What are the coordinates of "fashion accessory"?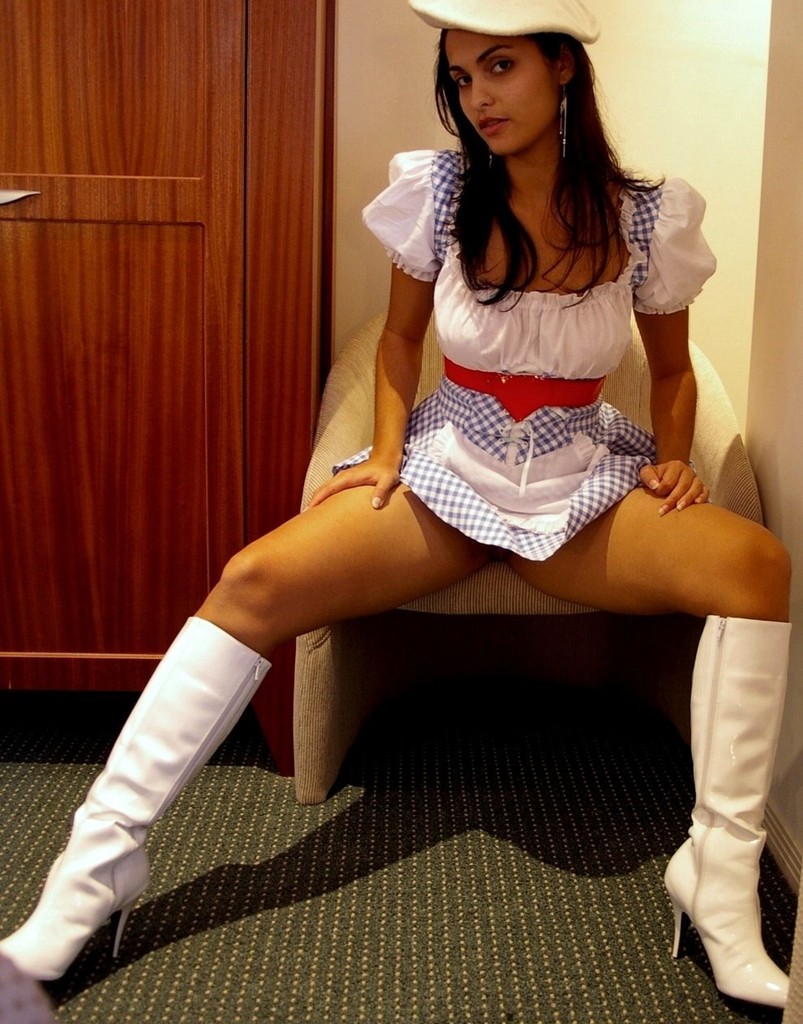
<bbox>409, 0, 601, 48</bbox>.
